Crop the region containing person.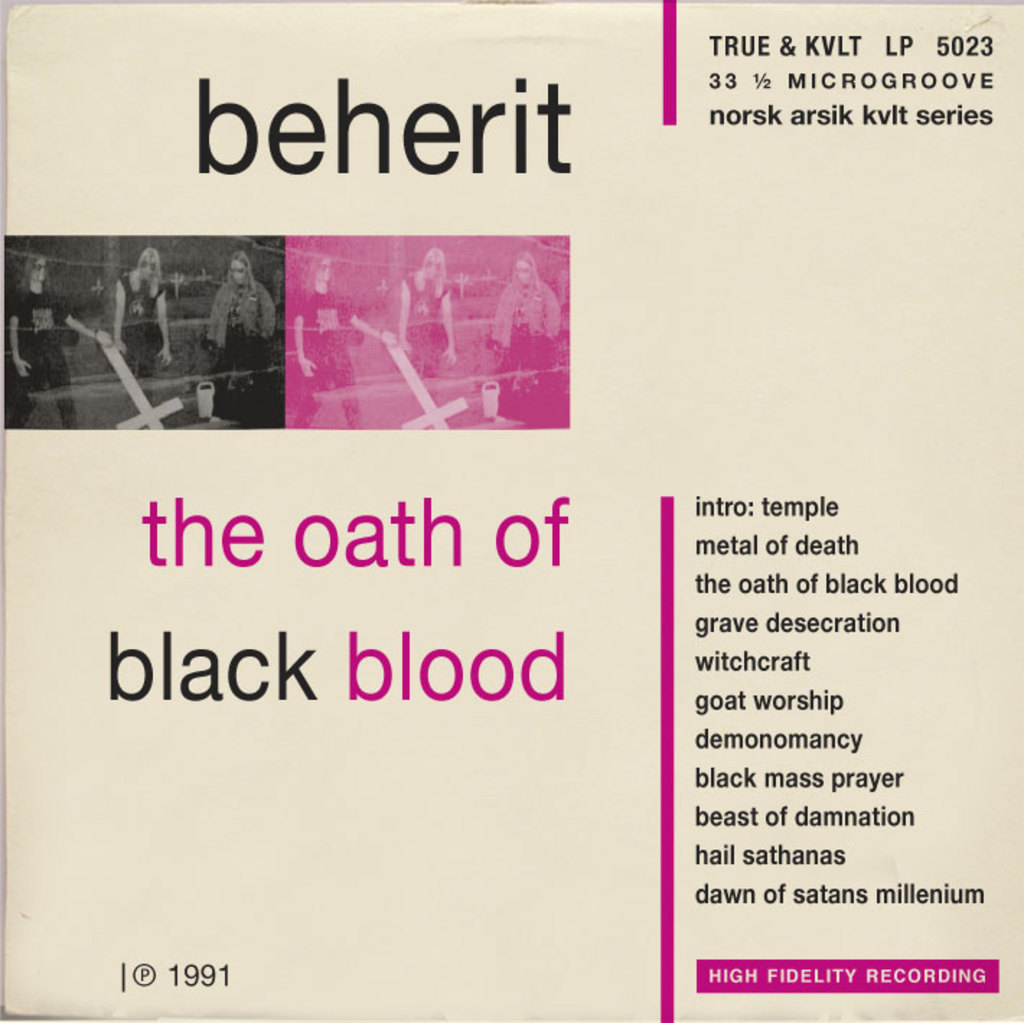
Crop region: bbox(475, 261, 558, 397).
